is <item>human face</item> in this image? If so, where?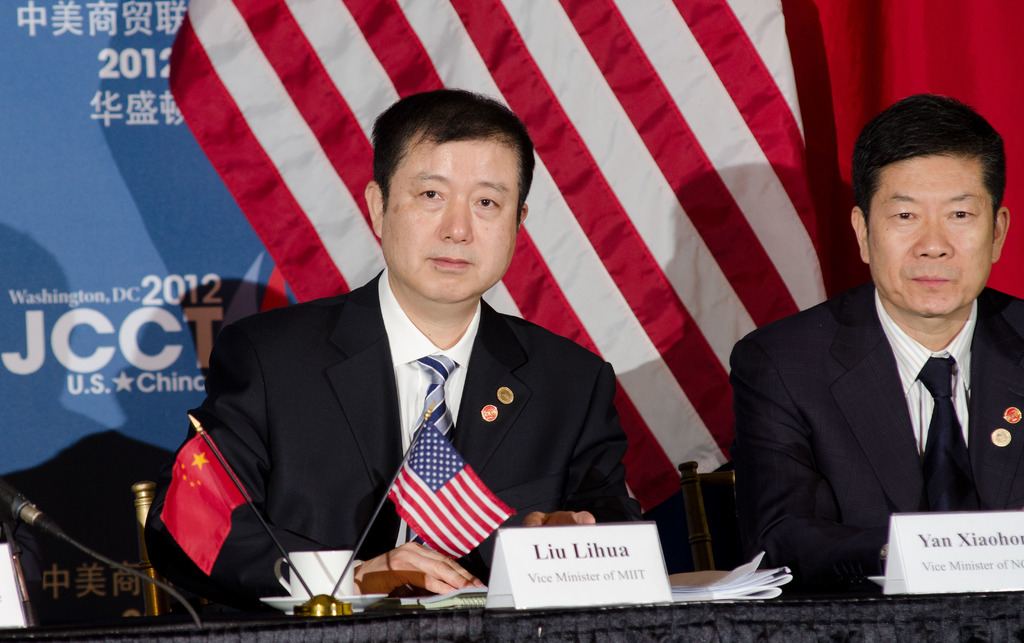
Yes, at left=865, top=149, right=995, bottom=320.
